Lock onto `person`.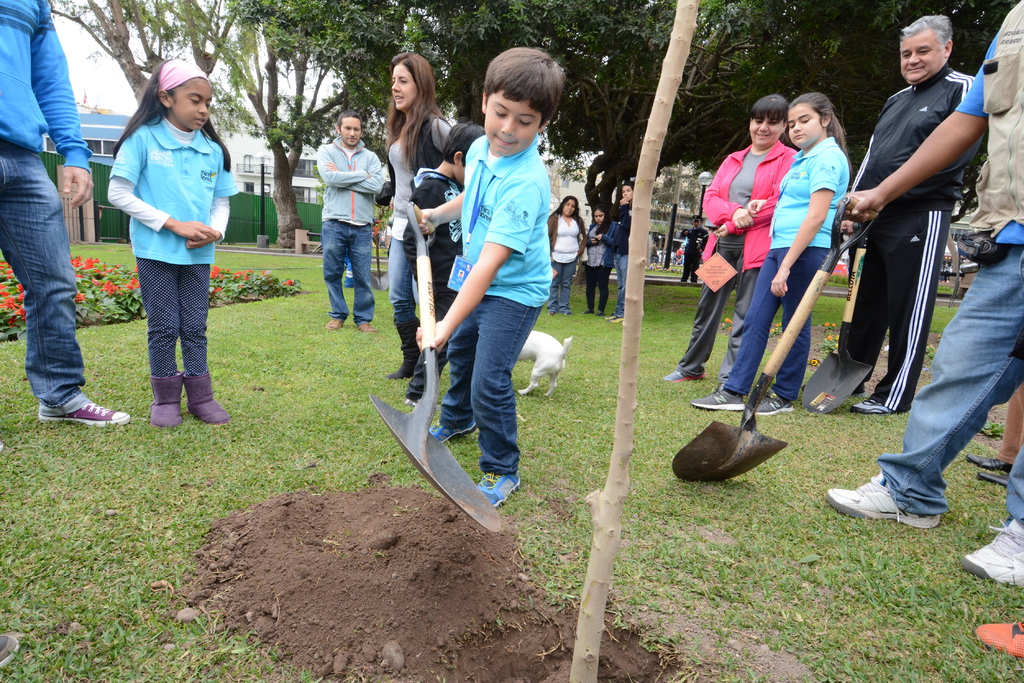
Locked: <bbox>0, 0, 132, 425</bbox>.
